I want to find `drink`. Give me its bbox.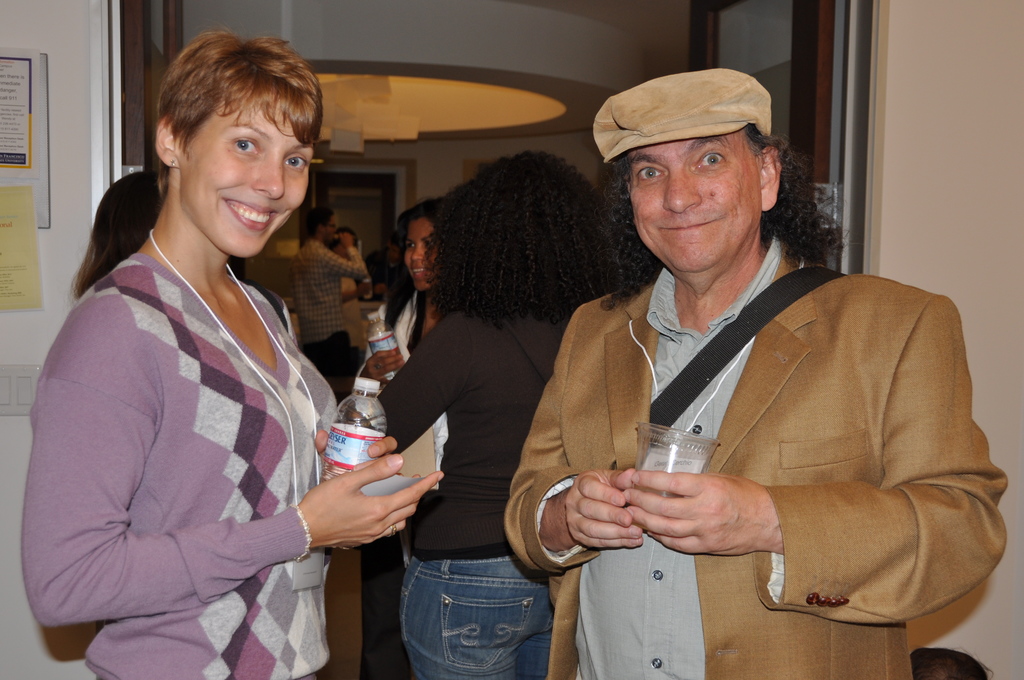
(638,445,716,467).
